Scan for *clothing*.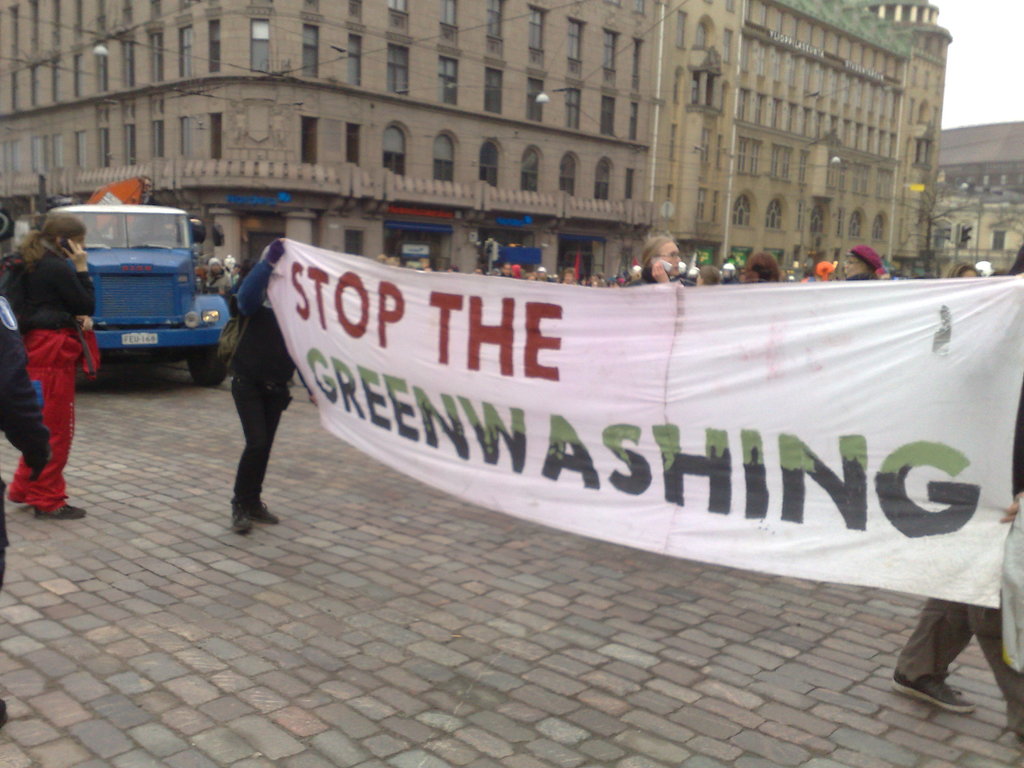
Scan result: box(893, 399, 1023, 726).
